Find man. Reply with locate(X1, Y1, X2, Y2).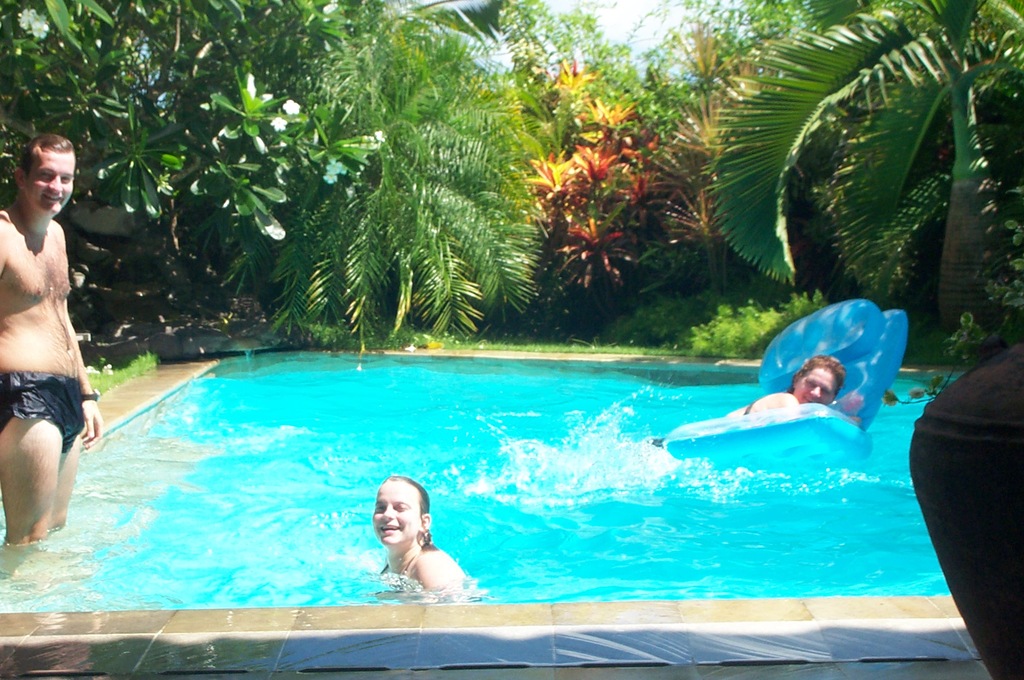
locate(0, 123, 108, 567).
